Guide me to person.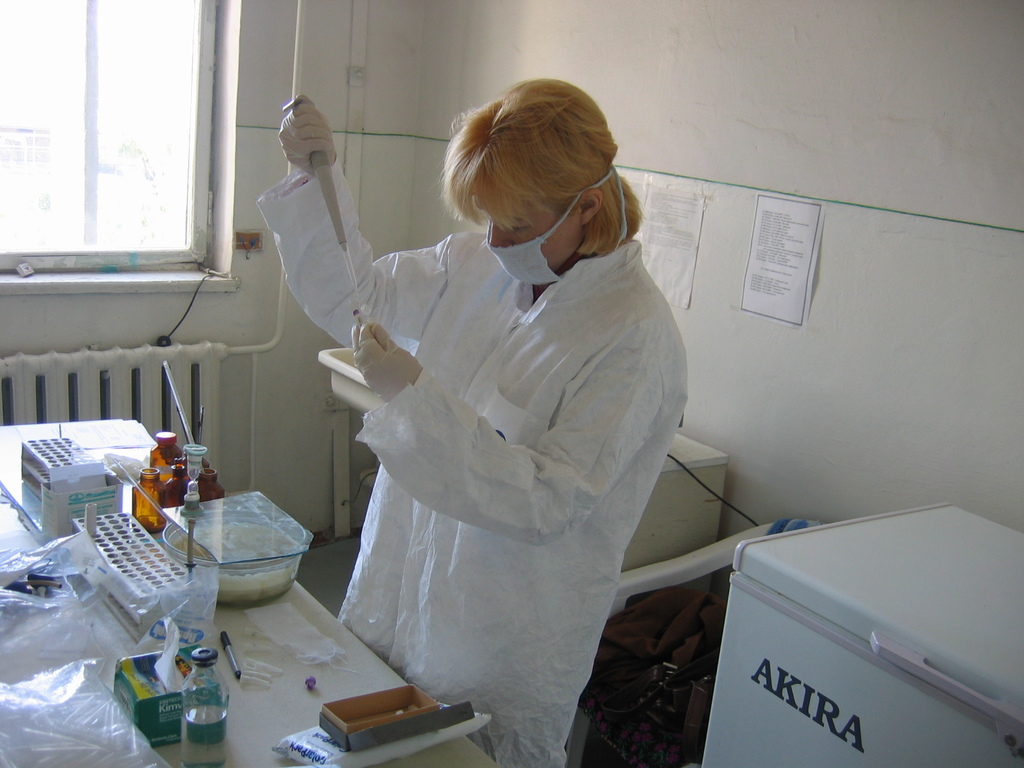
Guidance: (x1=287, y1=72, x2=726, y2=746).
